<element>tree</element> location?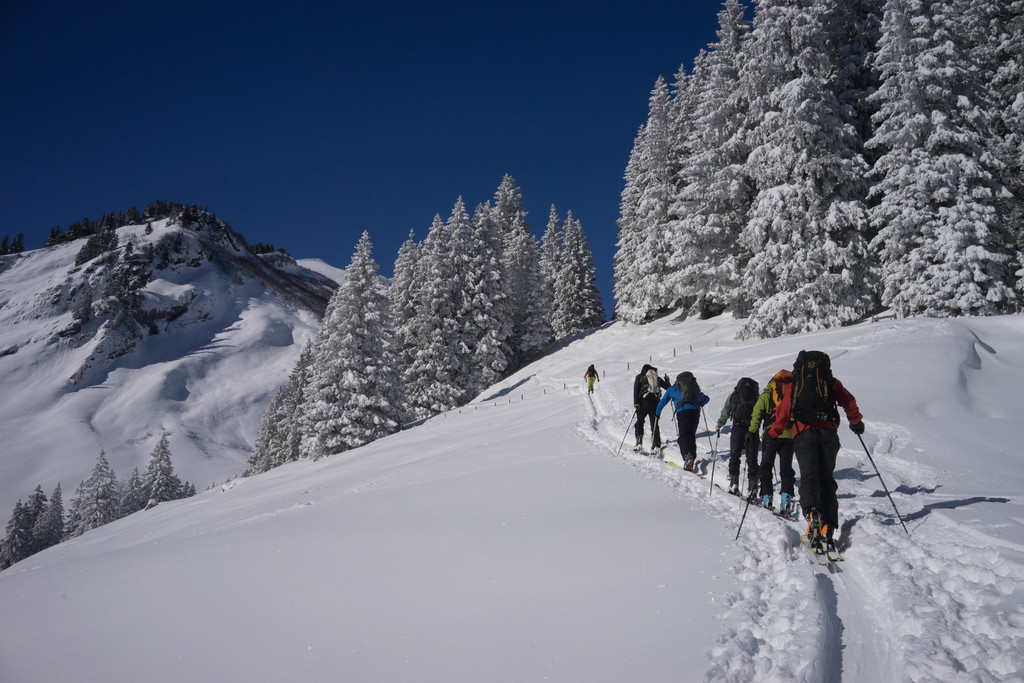
BBox(28, 475, 68, 559)
